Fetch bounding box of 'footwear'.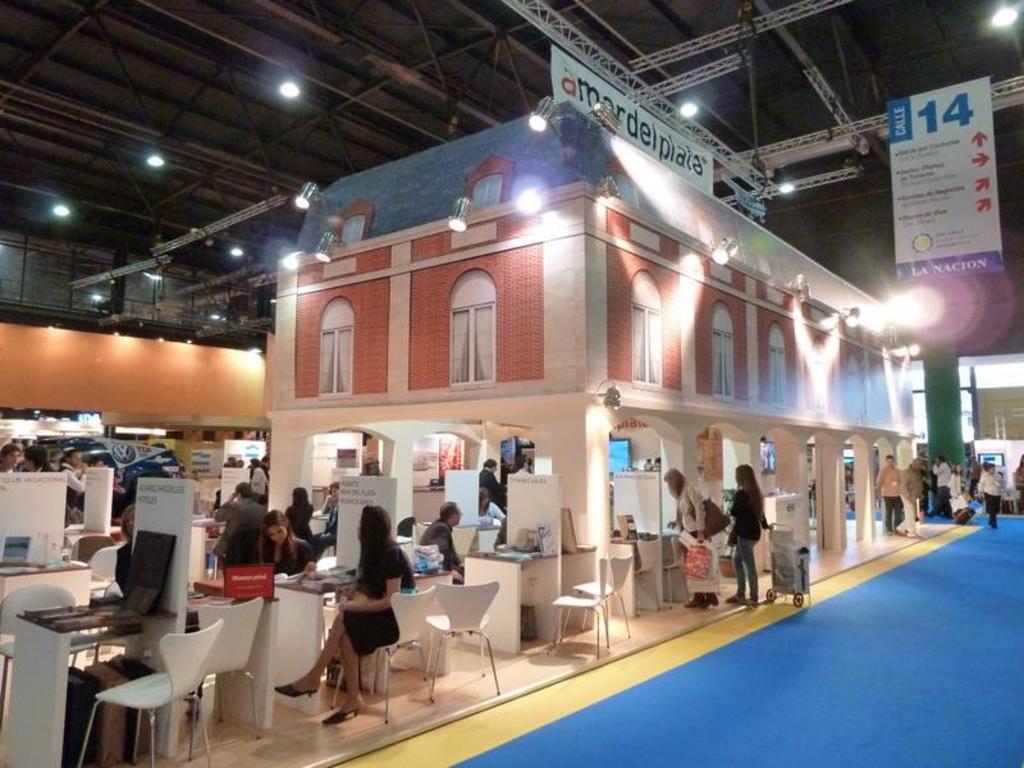
Bbox: x1=320 y1=707 x2=360 y2=721.
